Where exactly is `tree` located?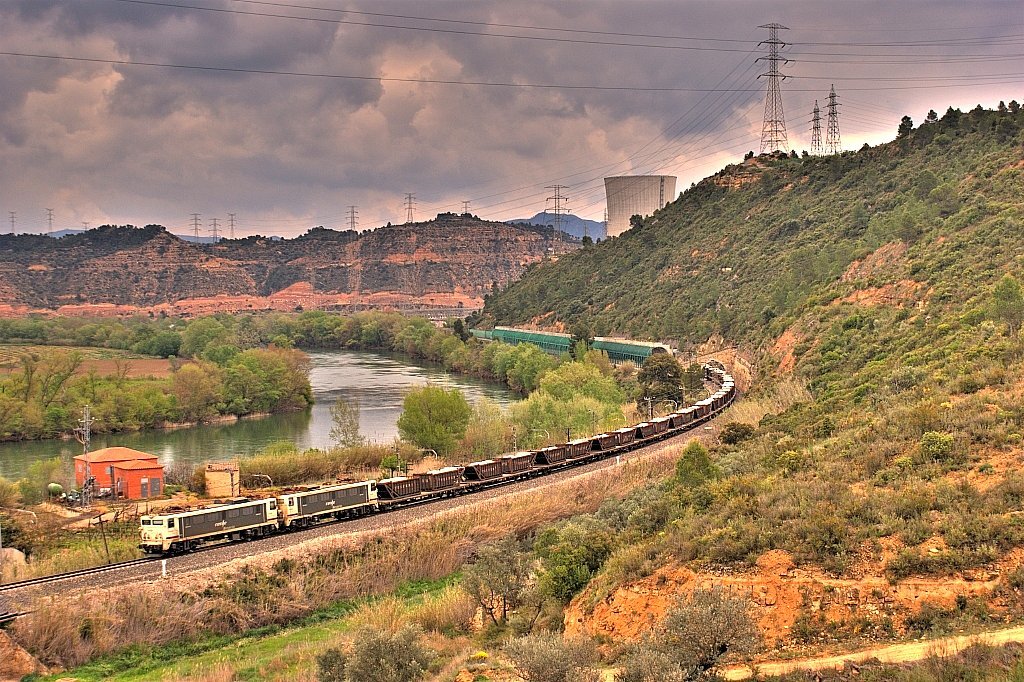
Its bounding box is (303, 306, 327, 340).
